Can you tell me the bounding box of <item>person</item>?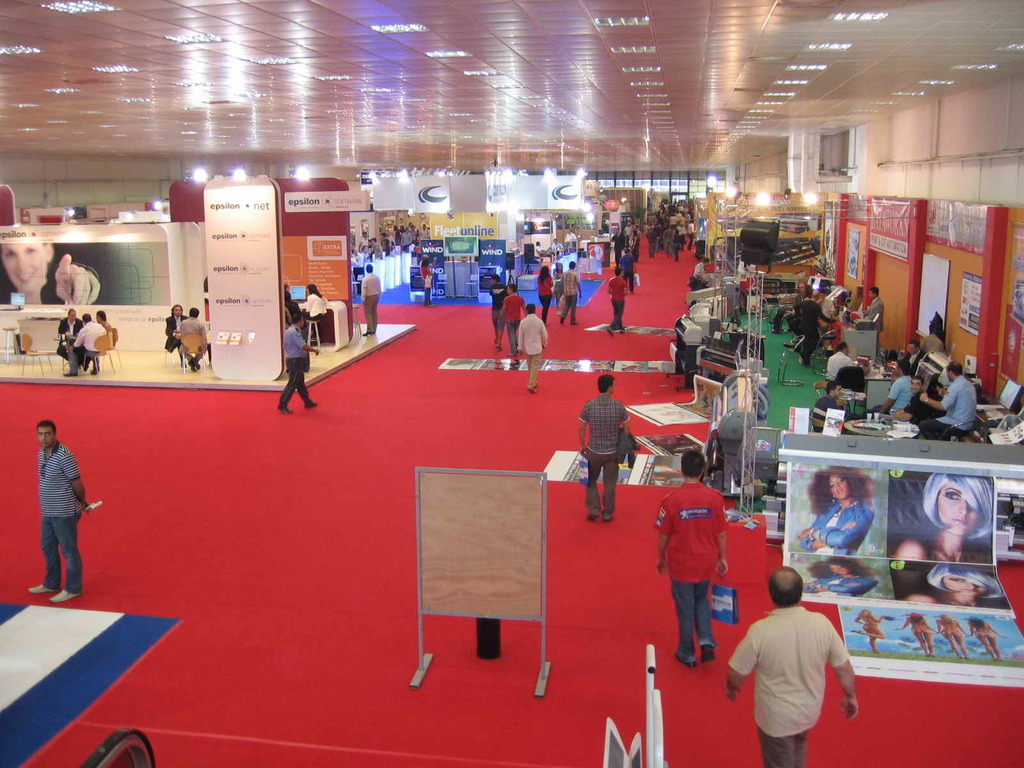
{"left": 801, "top": 287, "right": 836, "bottom": 365}.
